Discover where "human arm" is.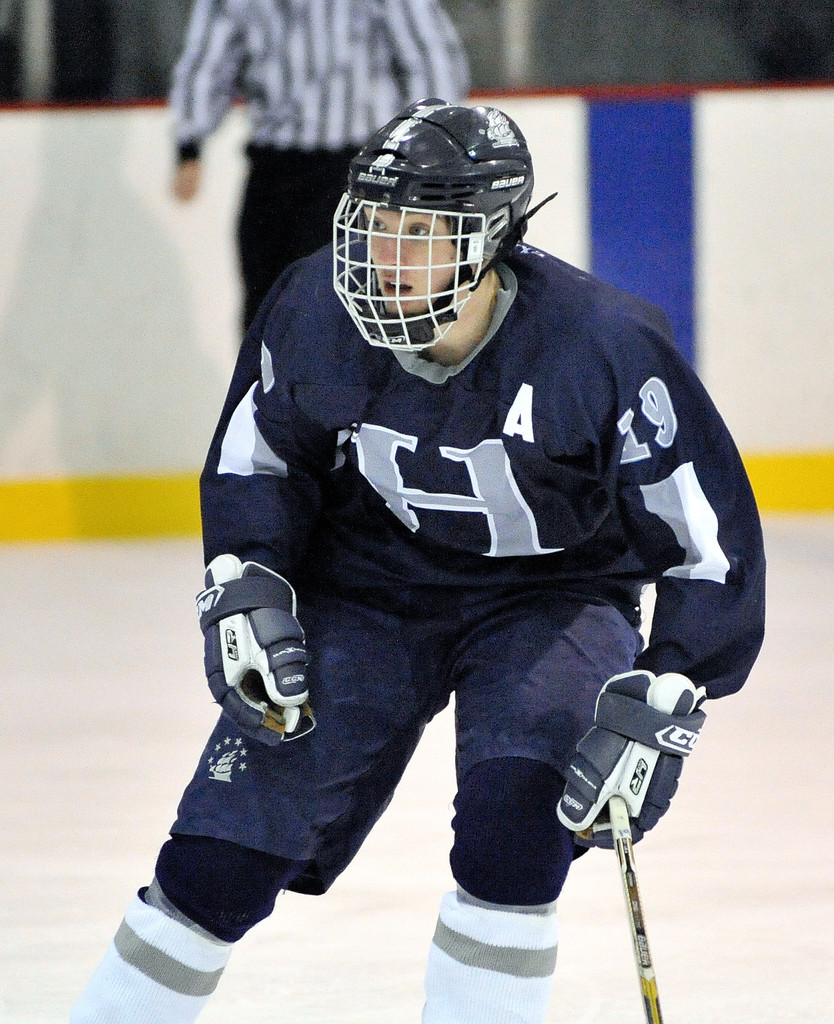
Discovered at BBox(194, 282, 327, 742).
